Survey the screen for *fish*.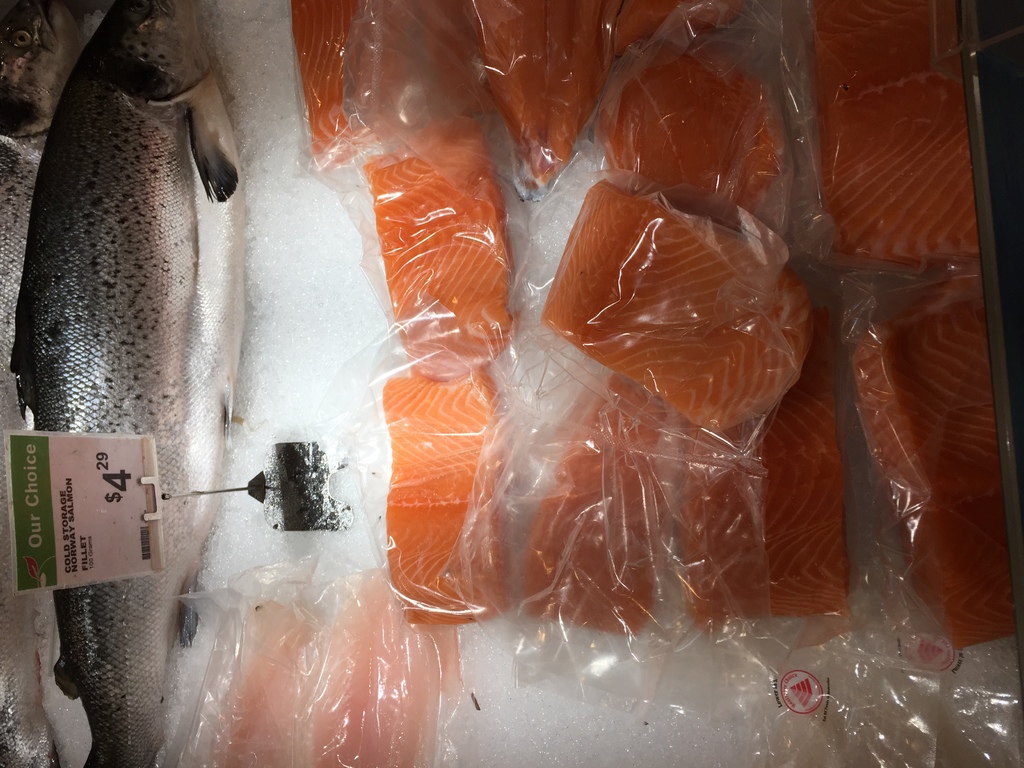
Survey found: <region>0, 0, 245, 767</region>.
